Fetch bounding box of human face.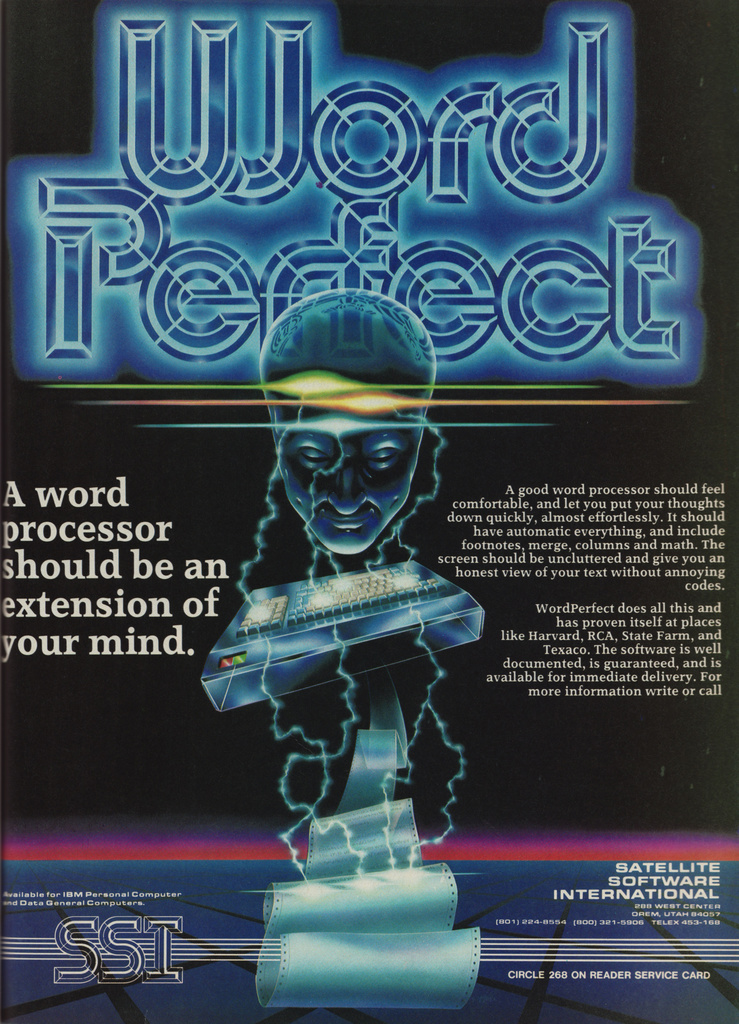
Bbox: bbox=(279, 406, 422, 554).
